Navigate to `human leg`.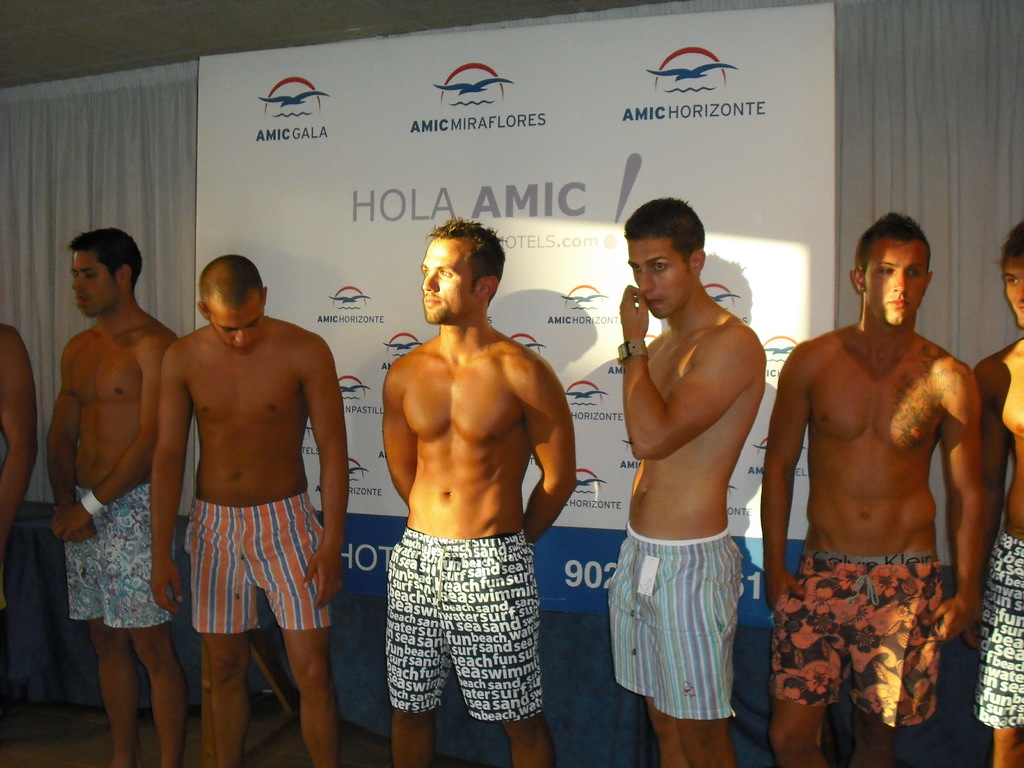
Navigation target: {"left": 649, "top": 700, "right": 684, "bottom": 767}.
